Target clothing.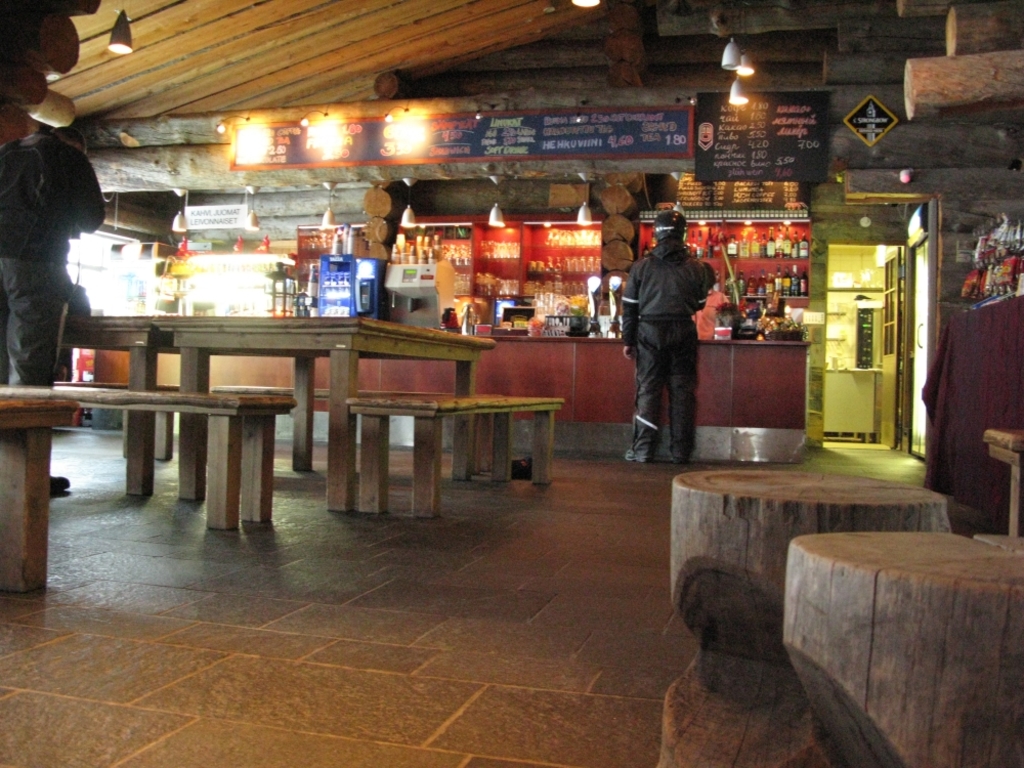
Target region: (x1=614, y1=194, x2=720, y2=456).
